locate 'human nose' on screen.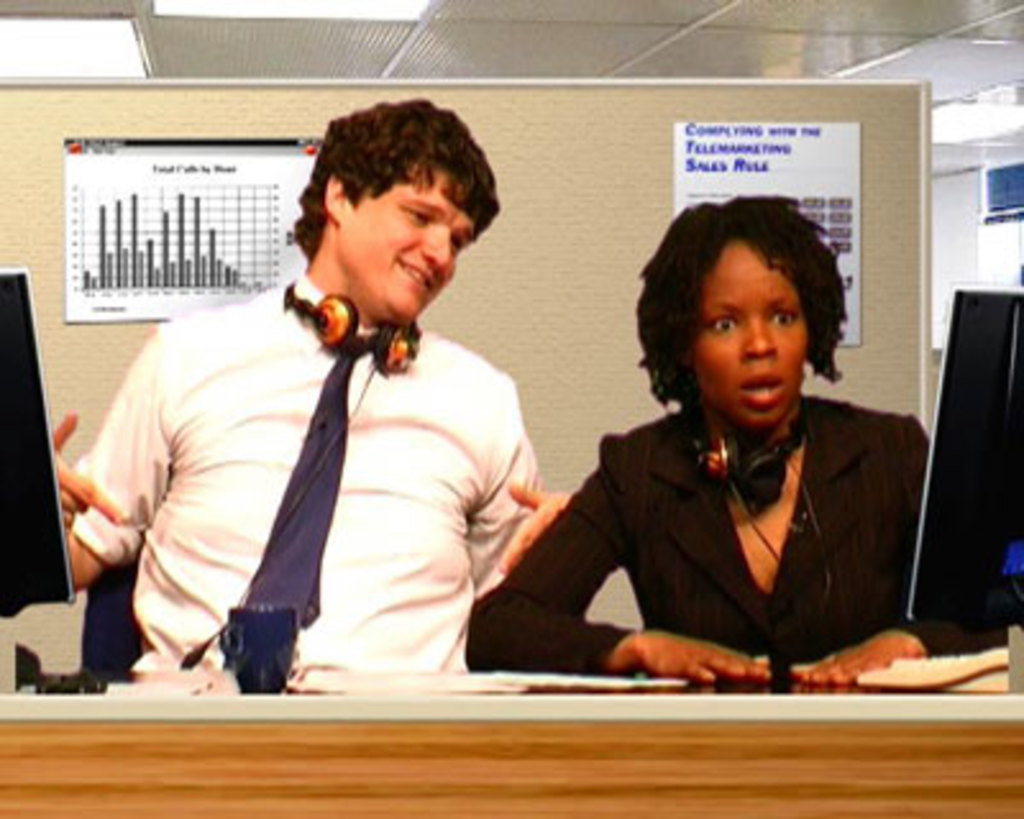
On screen at rect(420, 228, 451, 266).
